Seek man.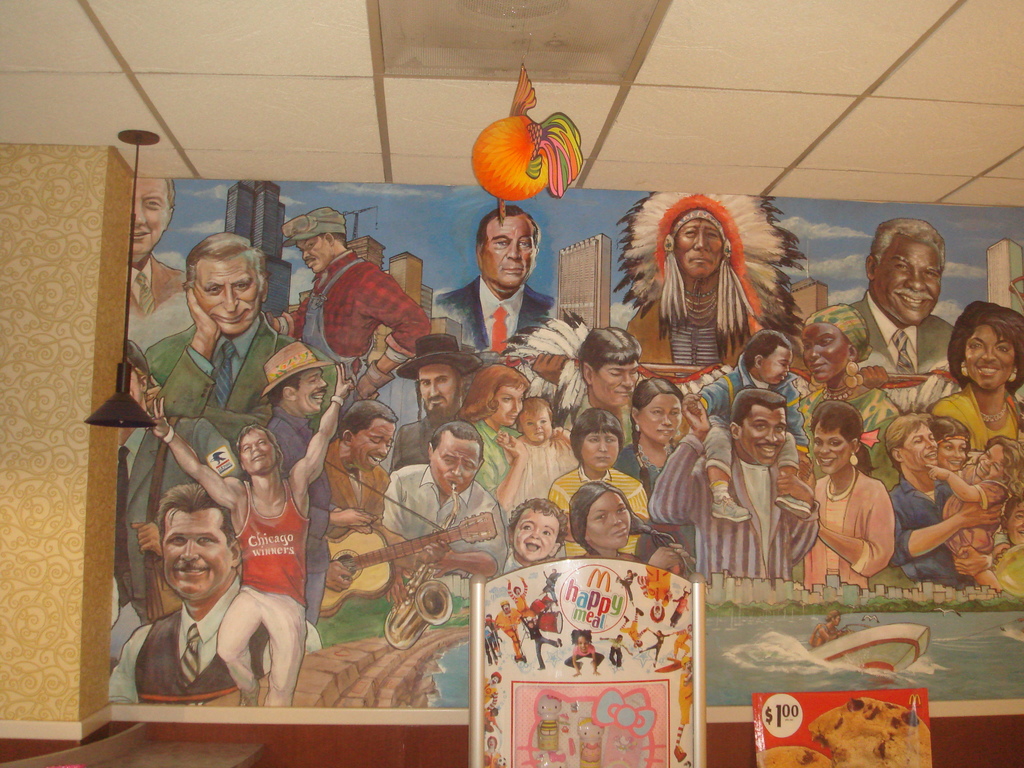
390, 332, 466, 472.
